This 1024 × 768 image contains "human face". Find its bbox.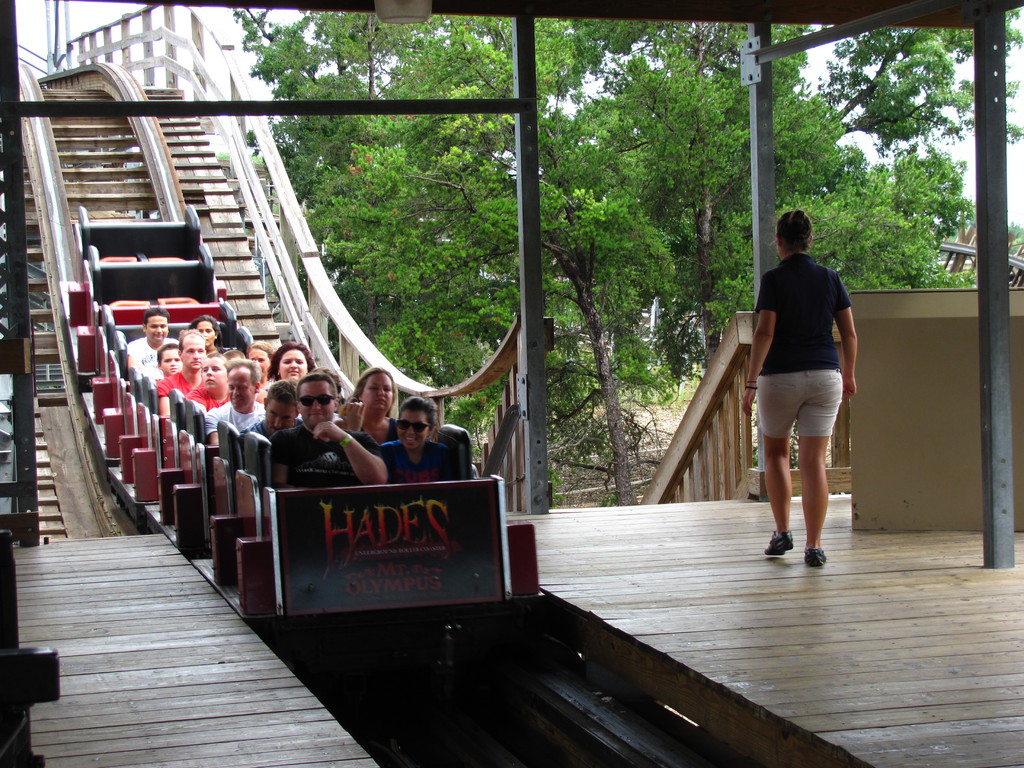
bbox(186, 332, 209, 369).
